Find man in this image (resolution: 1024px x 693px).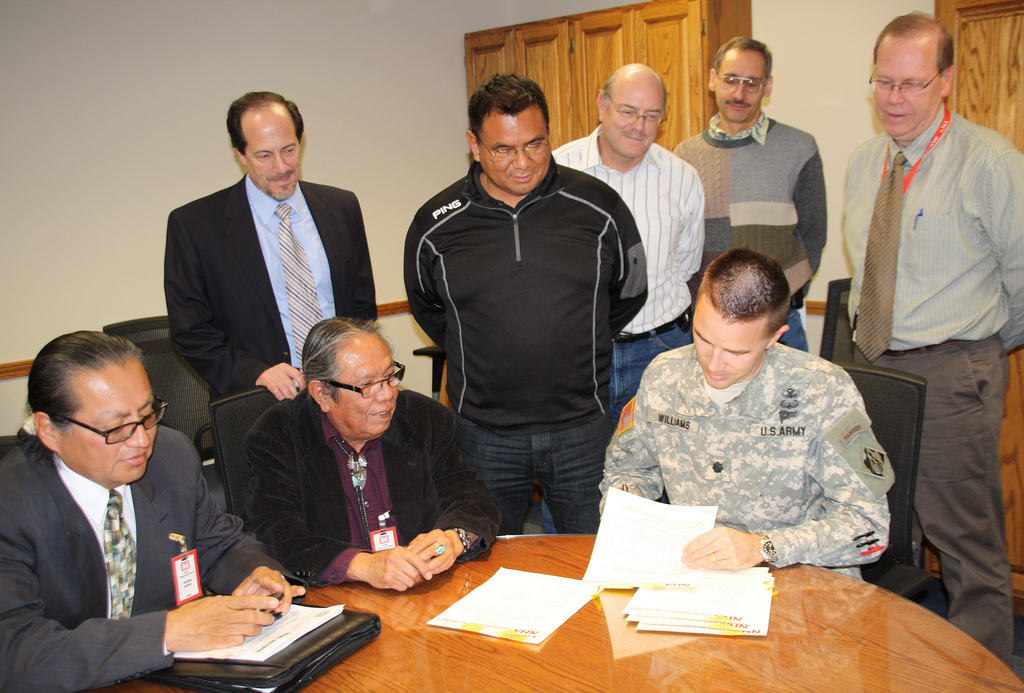
region(400, 67, 650, 534).
